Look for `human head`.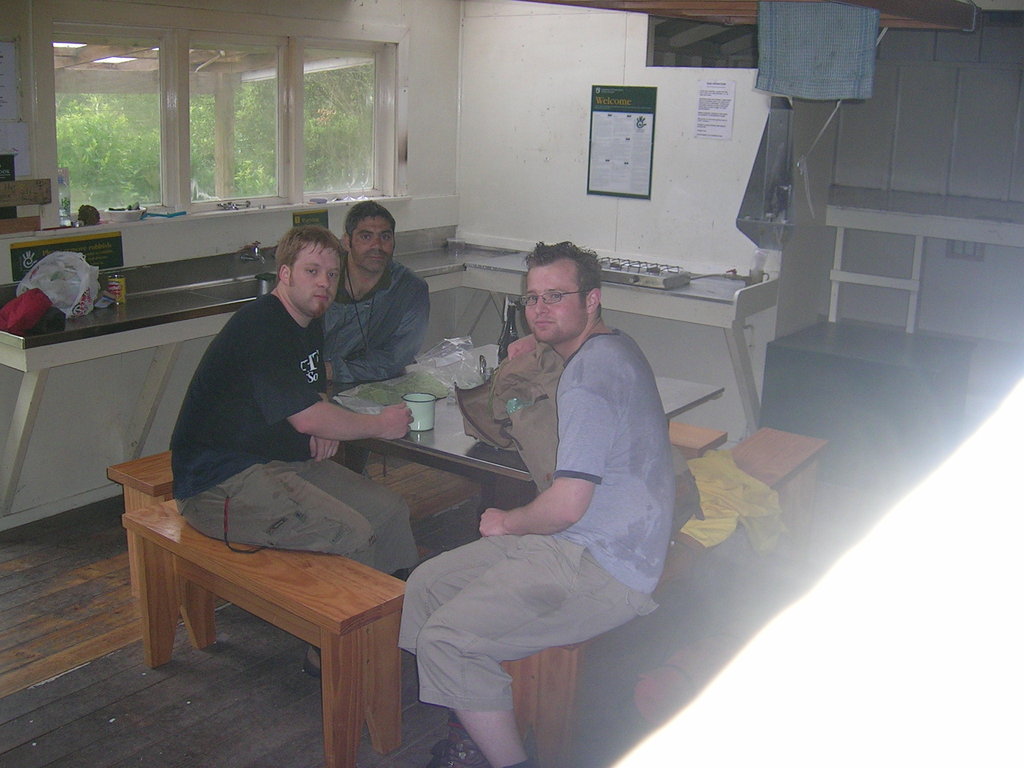
Found: box(275, 221, 347, 317).
